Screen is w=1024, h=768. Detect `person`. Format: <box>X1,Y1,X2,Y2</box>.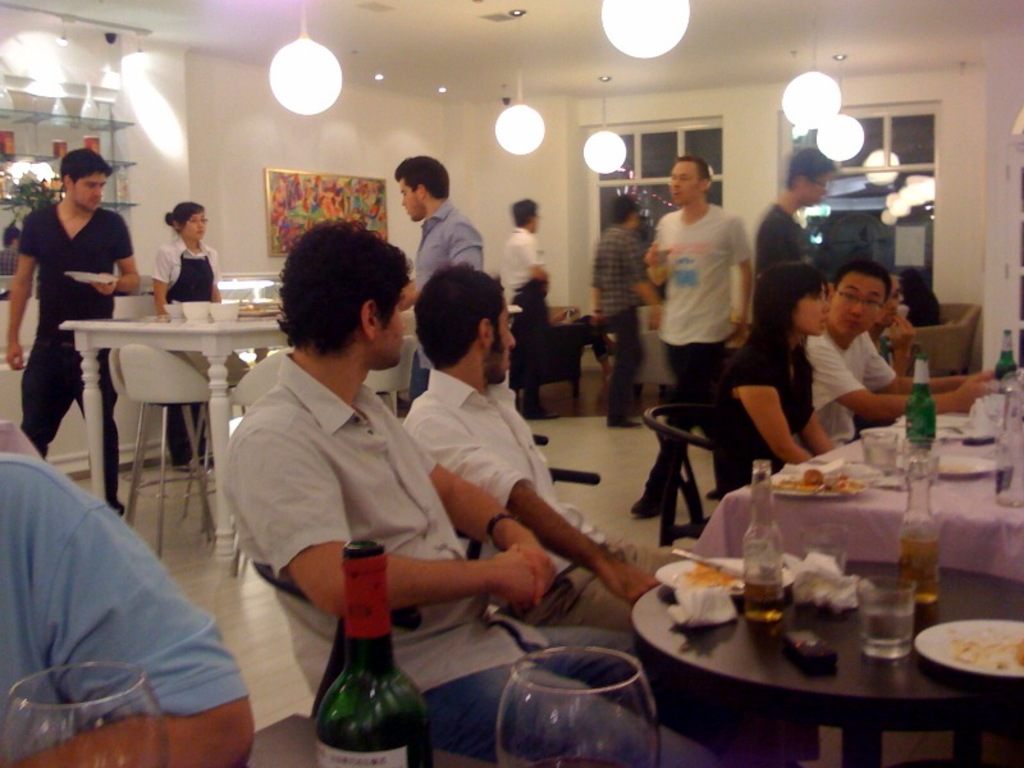
<box>394,259,705,634</box>.
